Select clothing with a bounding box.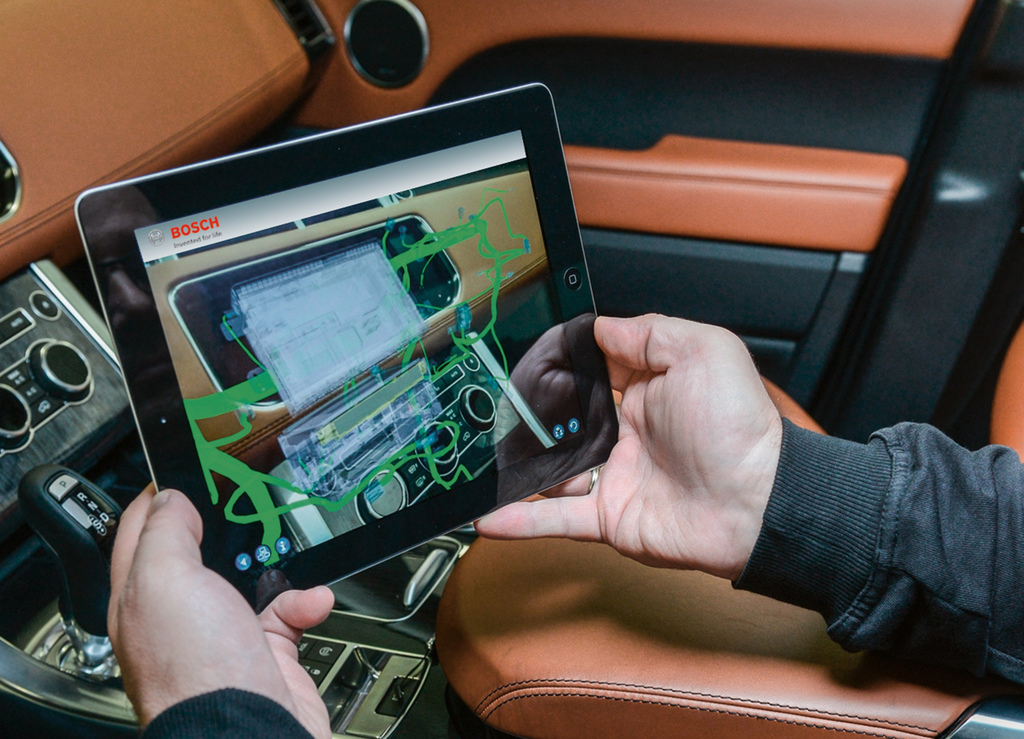
select_region(140, 417, 1023, 738).
